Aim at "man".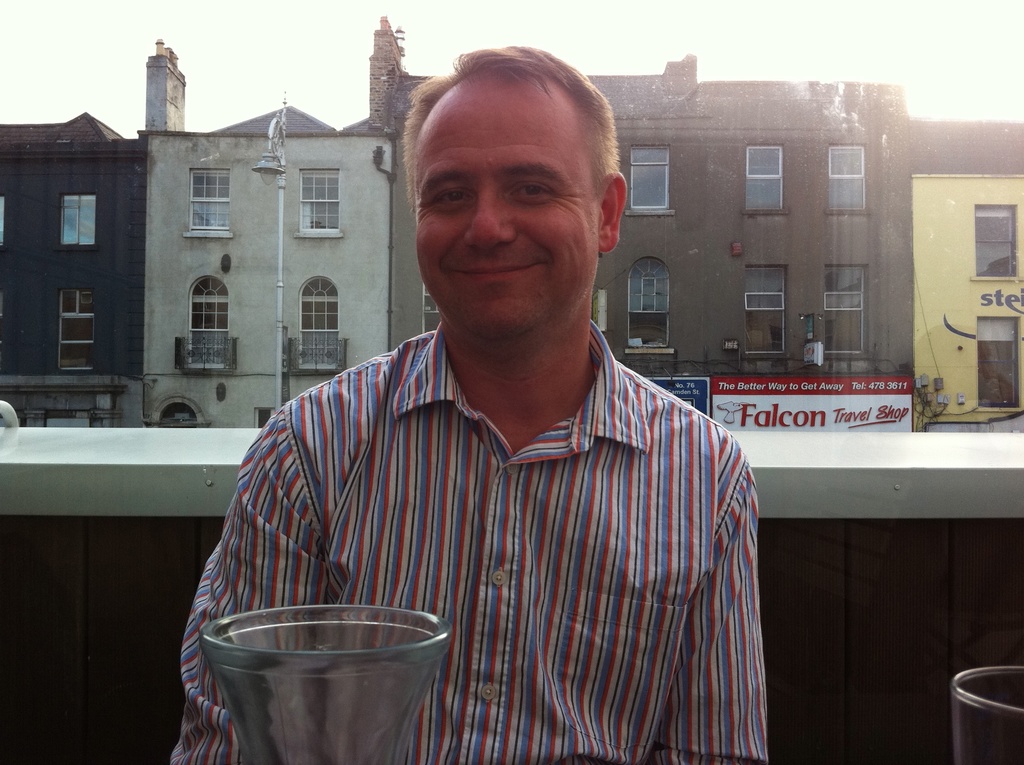
Aimed at 209/80/749/734.
